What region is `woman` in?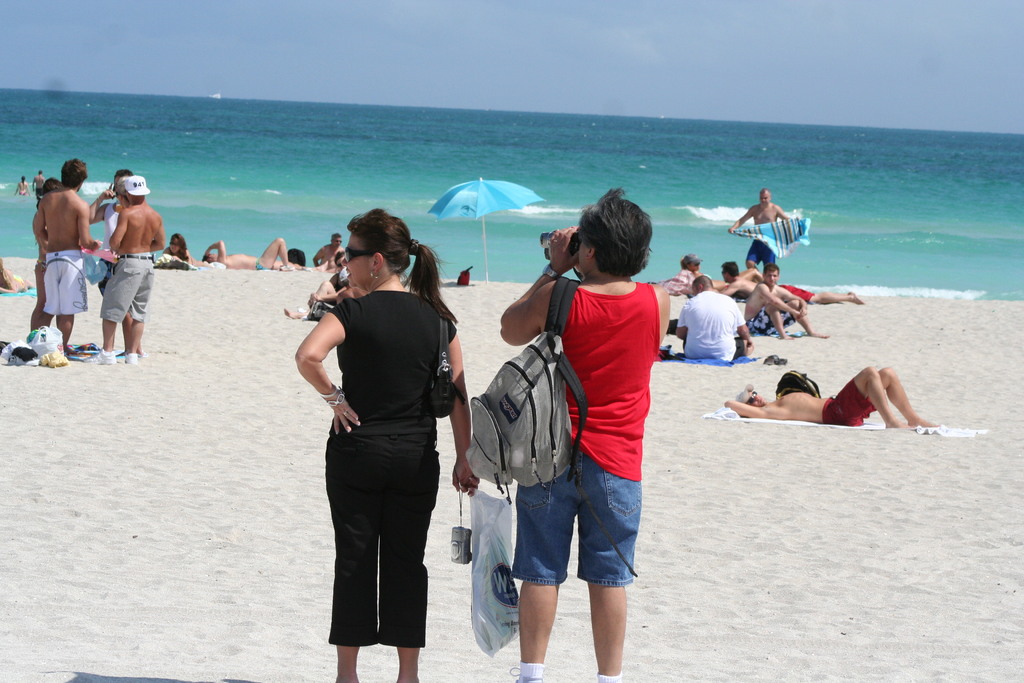
659/254/703/299.
